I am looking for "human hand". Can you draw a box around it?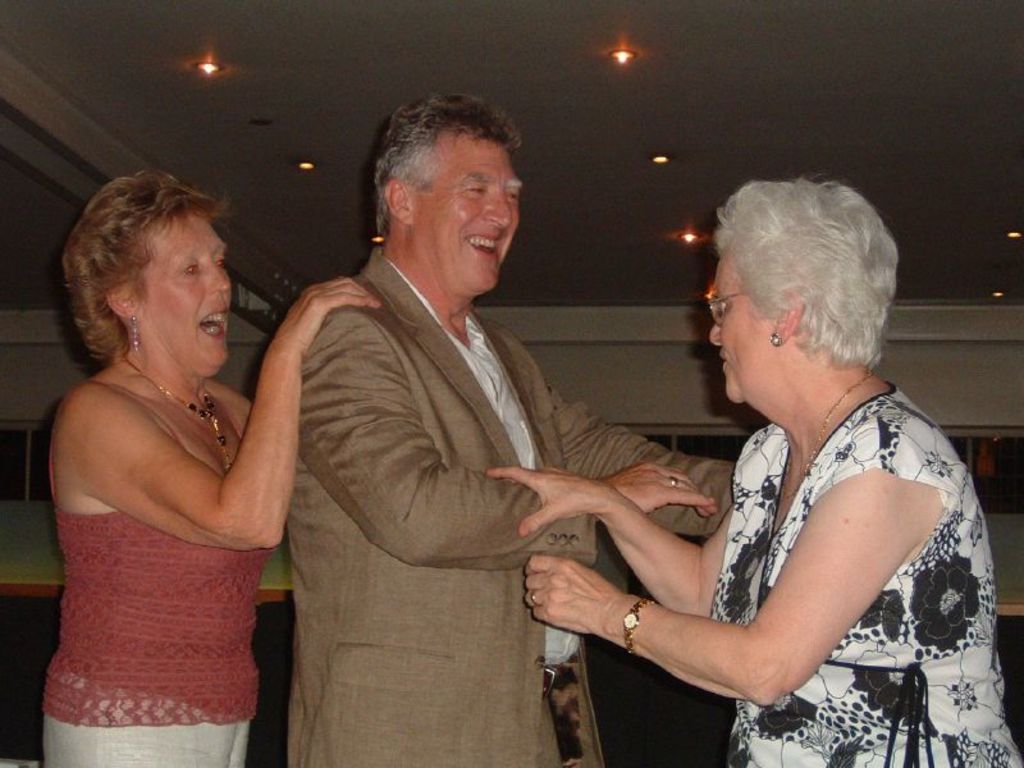
Sure, the bounding box is (271, 274, 381, 358).
